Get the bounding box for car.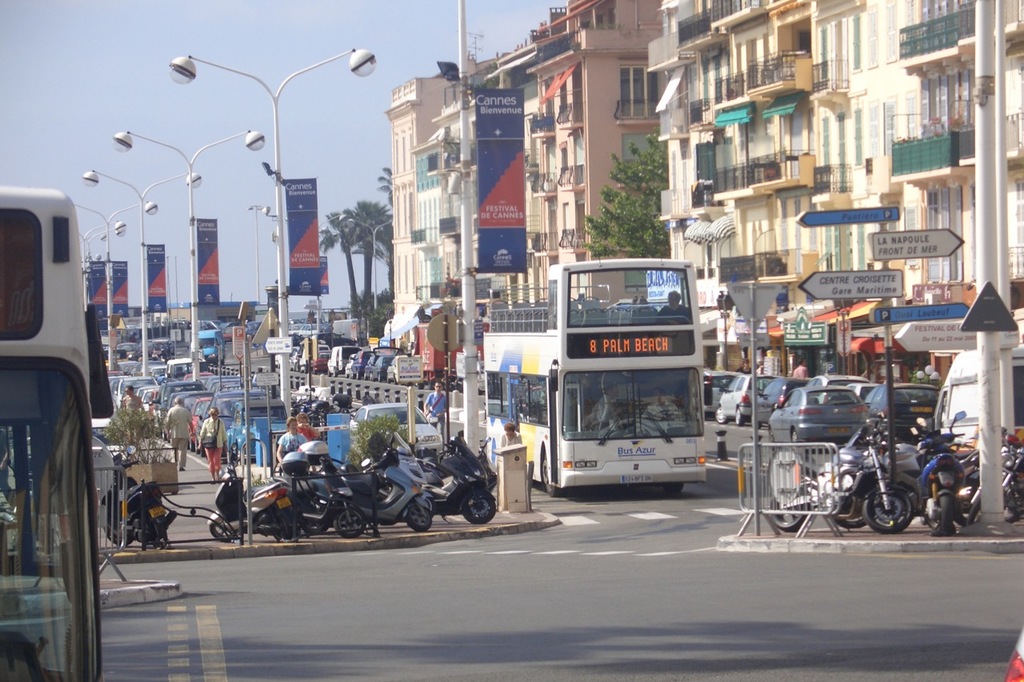
695, 362, 938, 441.
